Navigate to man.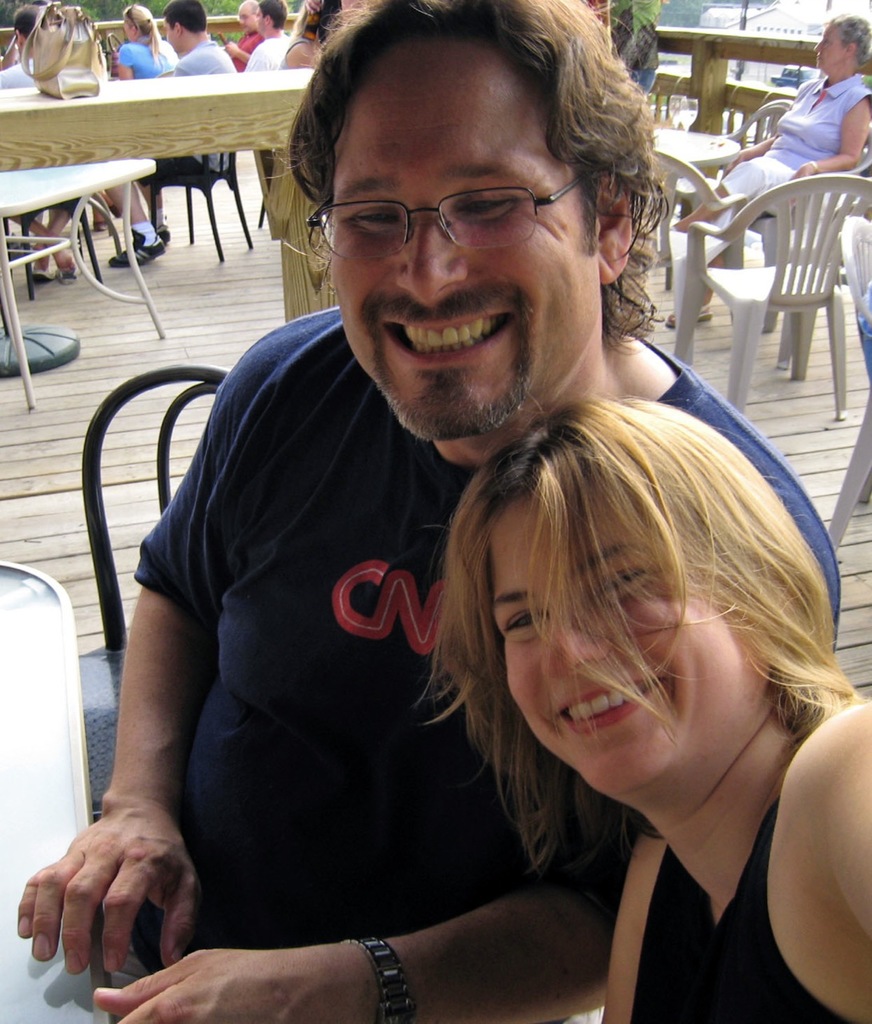
Navigation target: {"x1": 101, "y1": 0, "x2": 247, "y2": 279}.
